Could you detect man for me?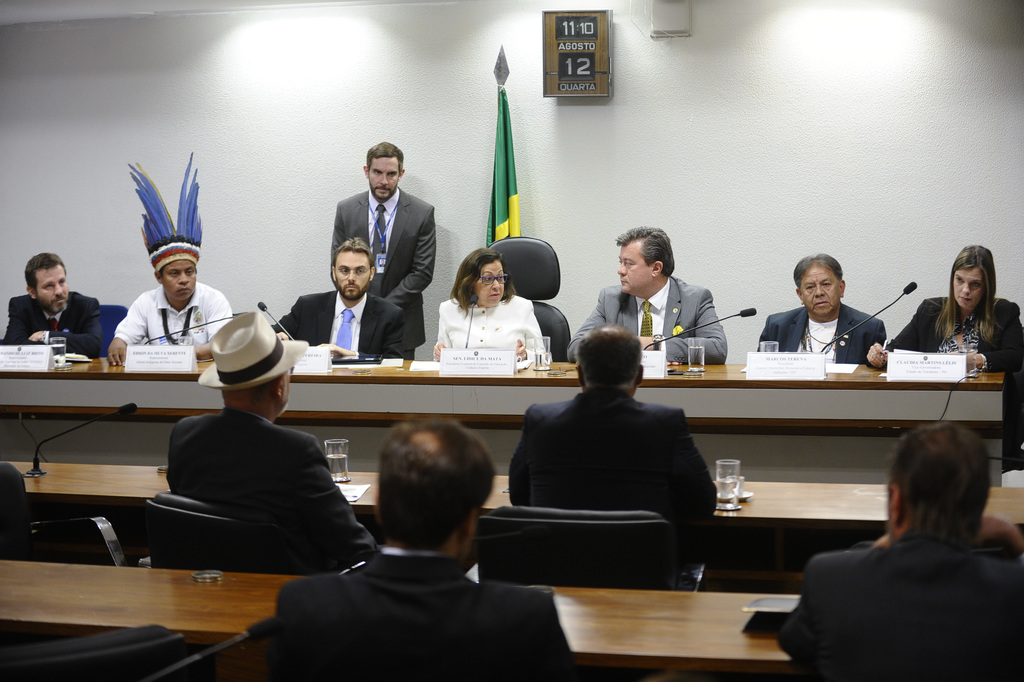
Detection result: box=[271, 238, 419, 364].
